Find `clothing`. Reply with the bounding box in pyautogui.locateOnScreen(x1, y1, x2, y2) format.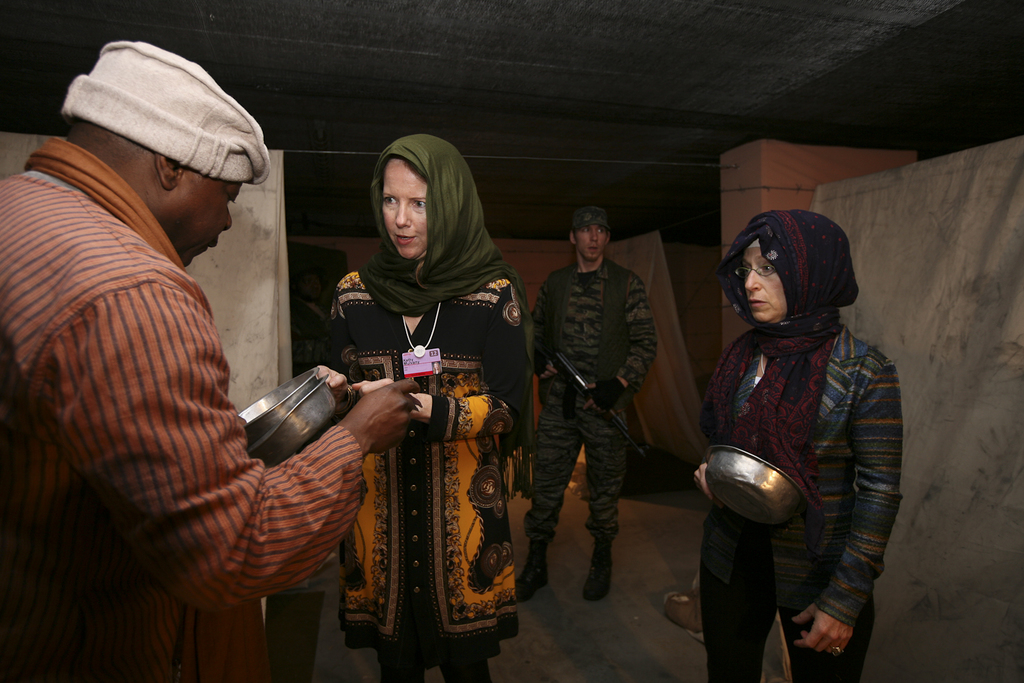
pyautogui.locateOnScreen(361, 133, 532, 461).
